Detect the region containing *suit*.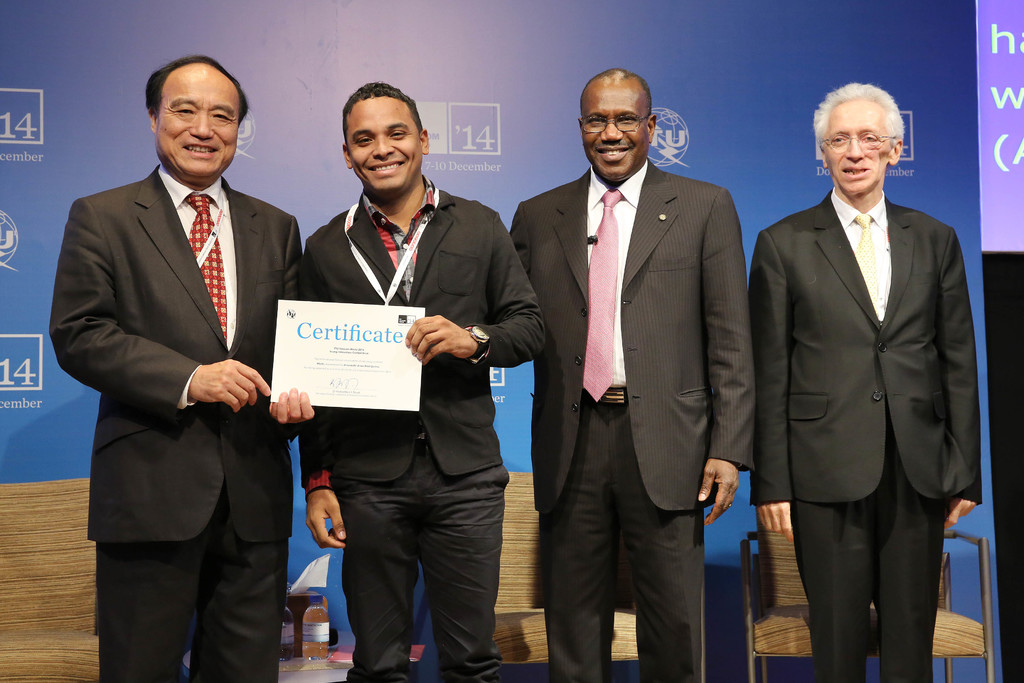
detection(59, 57, 303, 682).
